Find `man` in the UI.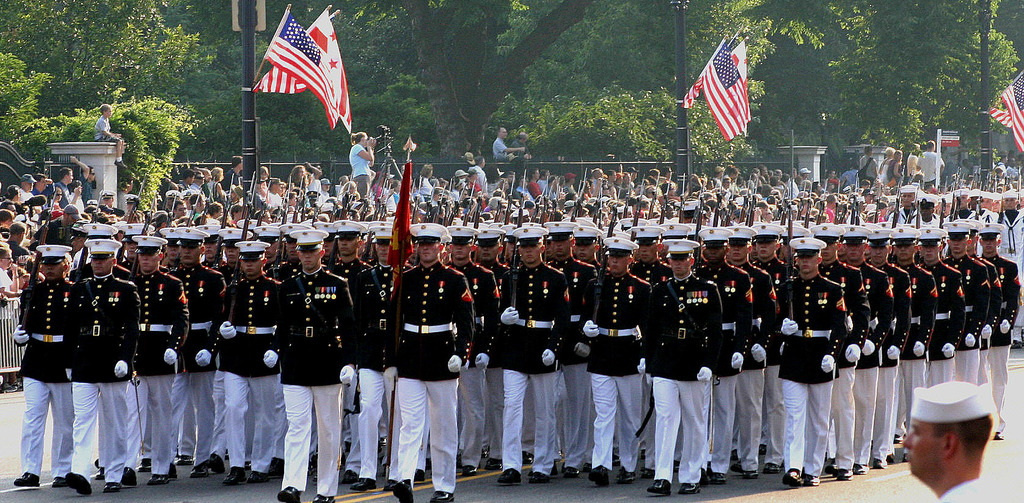
UI element at left=189, top=168, right=205, bottom=196.
